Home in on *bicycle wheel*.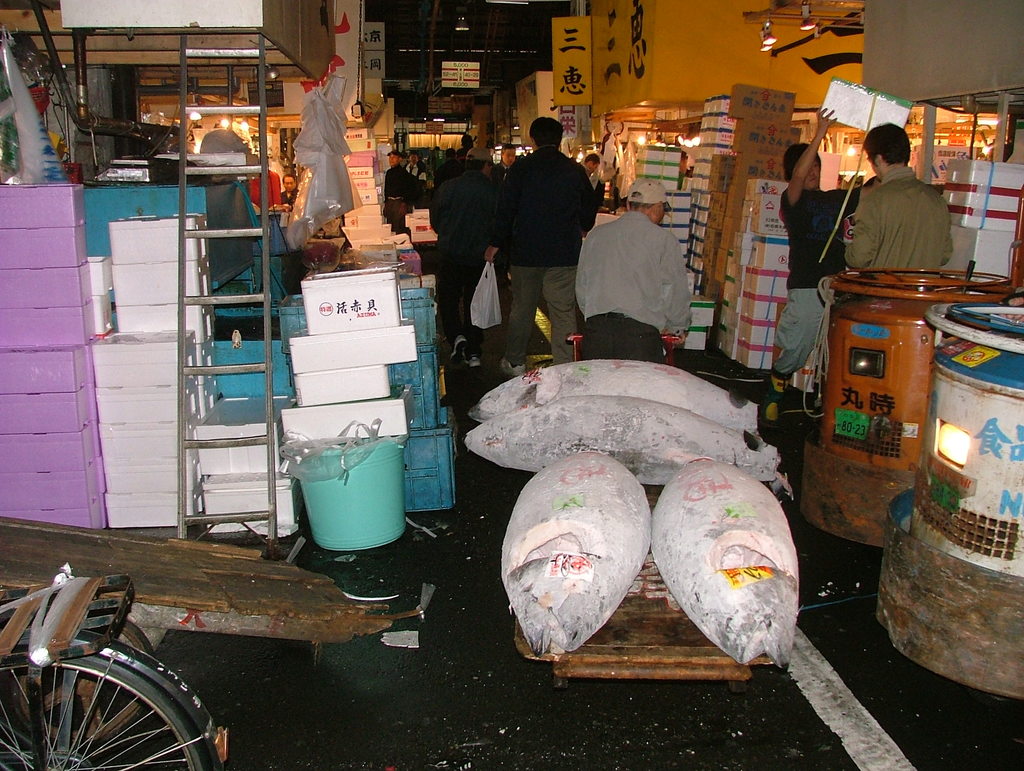
Homed in at crop(0, 656, 211, 770).
